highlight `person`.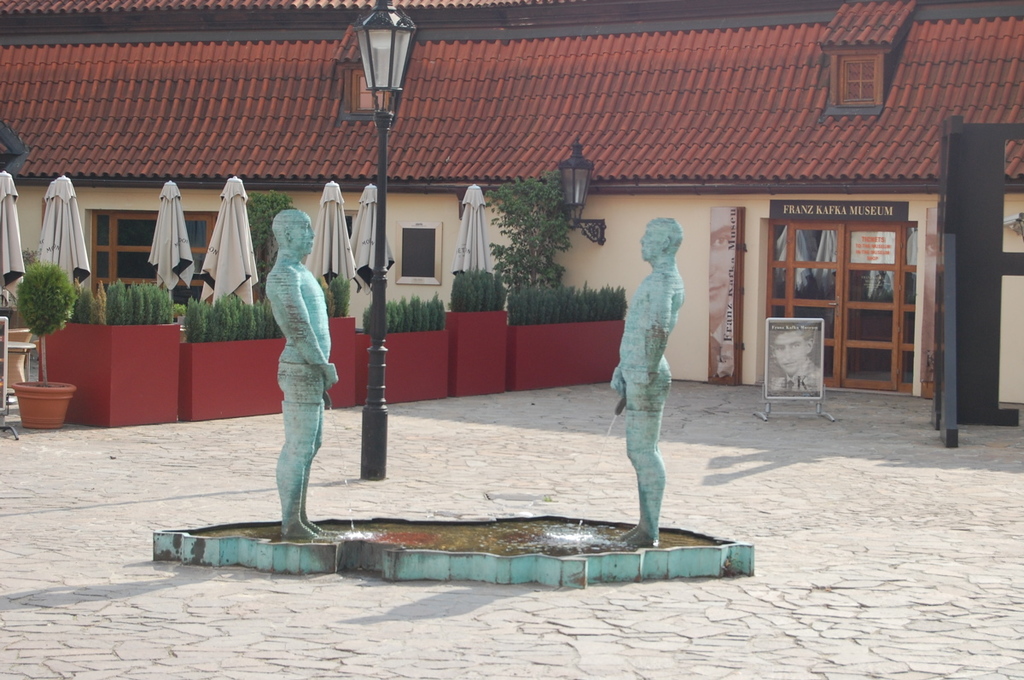
Highlighted region: x1=265, y1=212, x2=337, y2=540.
